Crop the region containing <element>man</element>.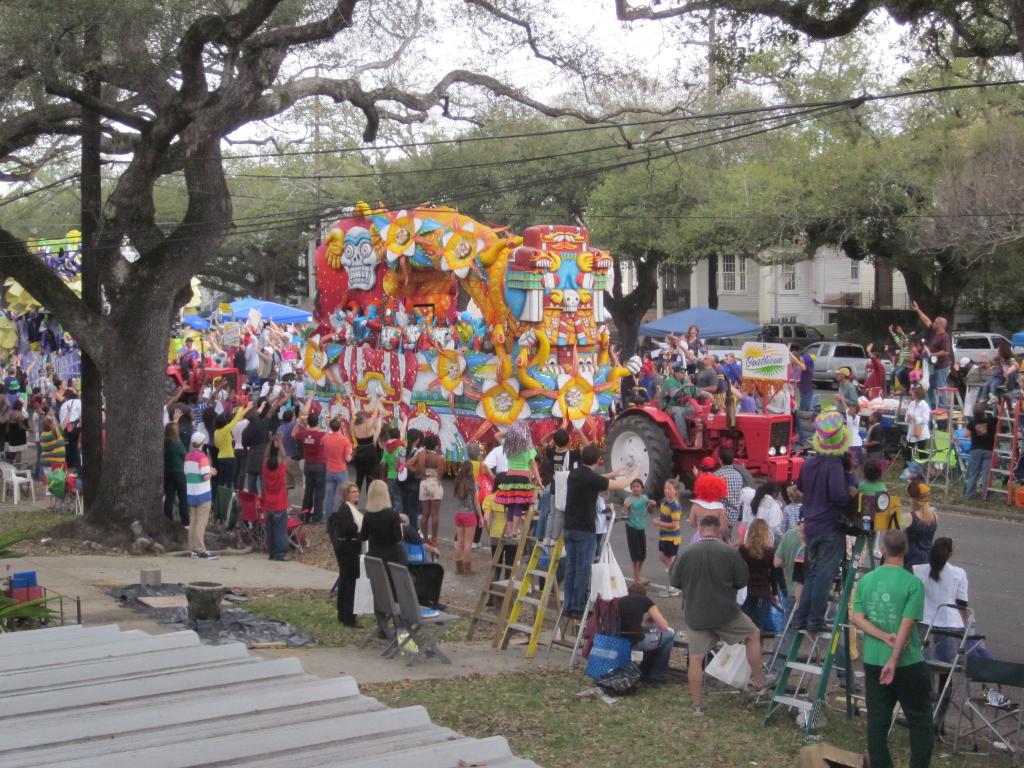
Crop region: bbox=(34, 370, 49, 396).
